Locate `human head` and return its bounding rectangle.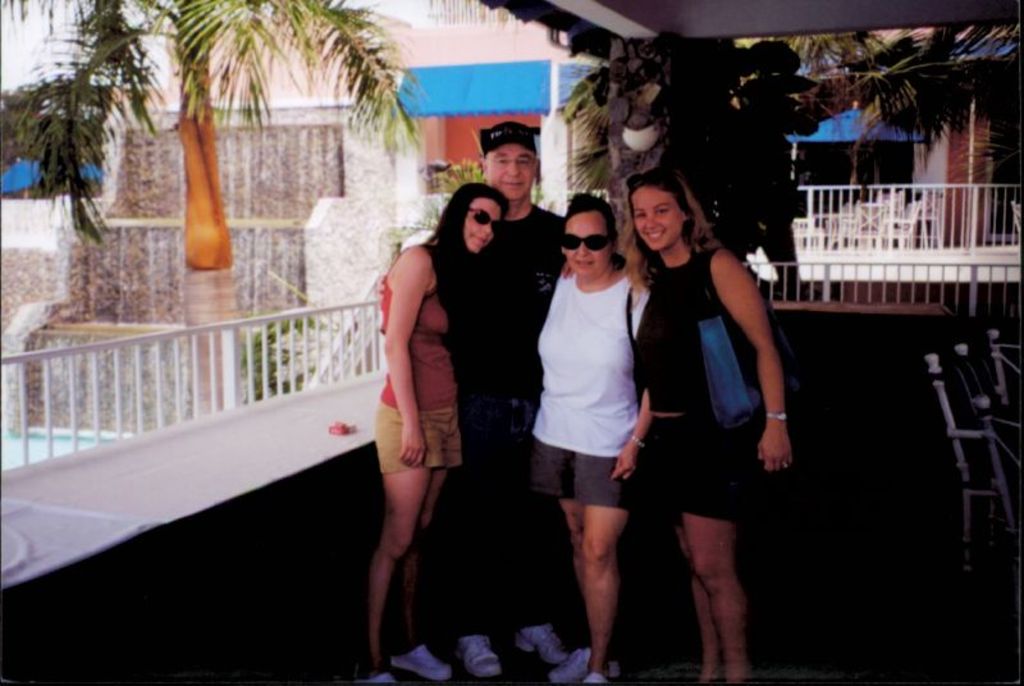
x1=447, y1=186, x2=506, y2=253.
